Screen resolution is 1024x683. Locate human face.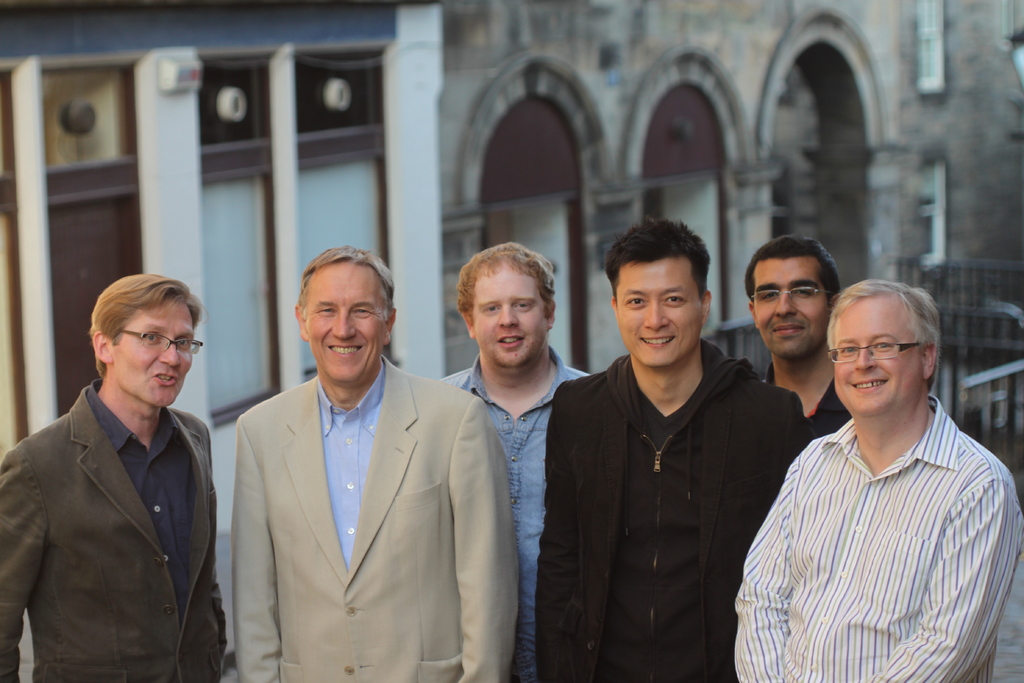
bbox(751, 257, 830, 358).
